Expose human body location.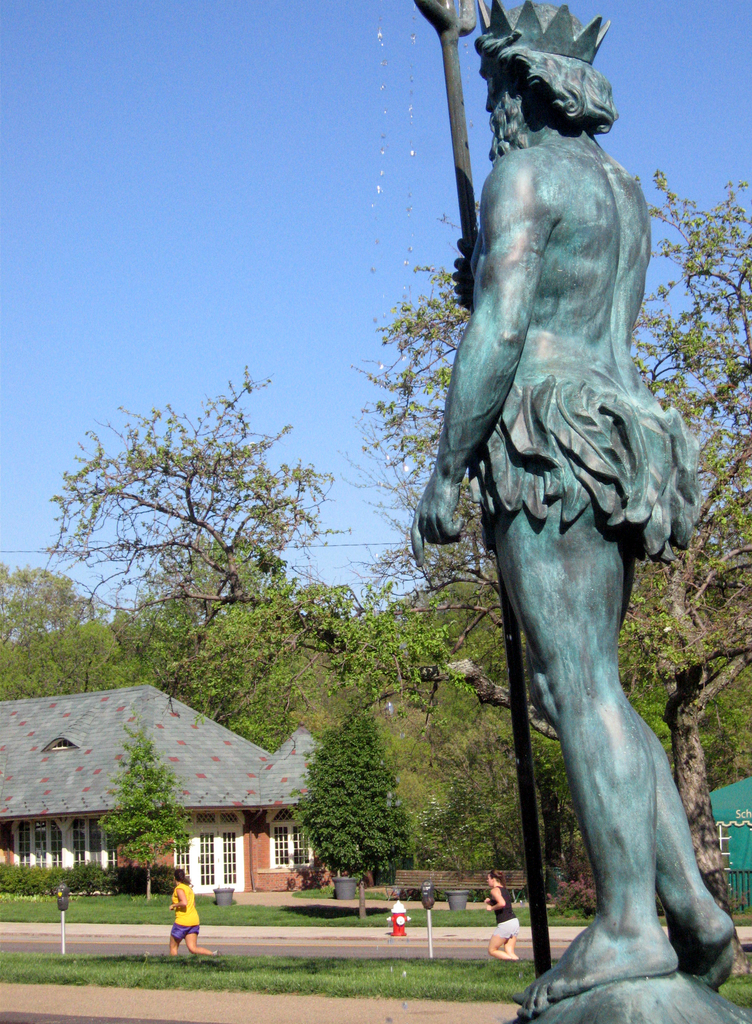
Exposed at region(168, 886, 219, 958).
